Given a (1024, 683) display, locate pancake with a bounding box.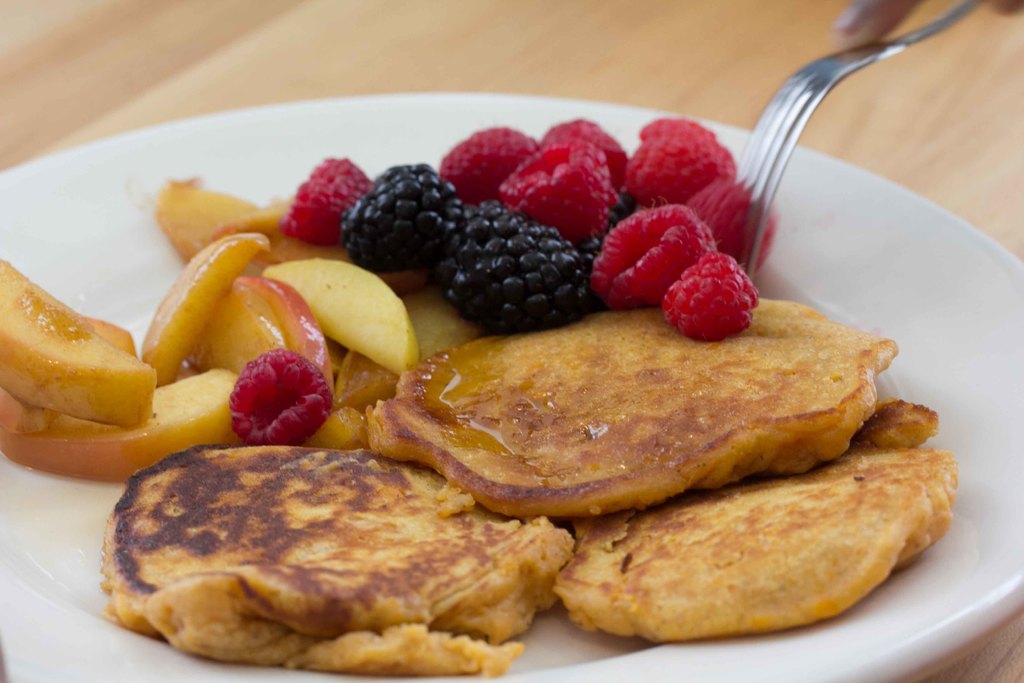
Located: bbox=(554, 395, 962, 650).
